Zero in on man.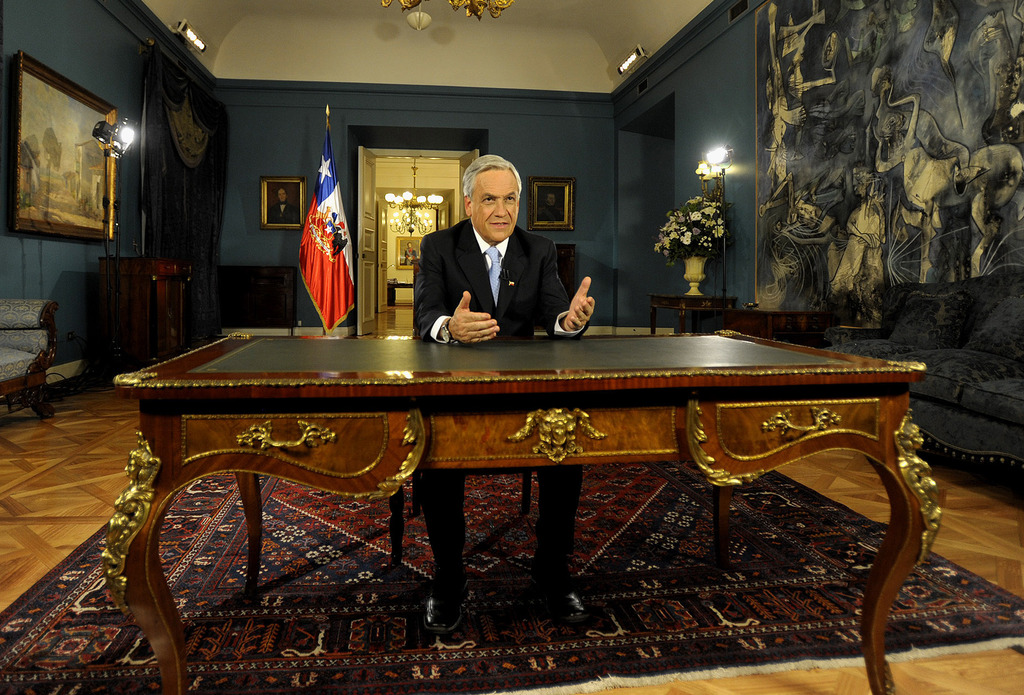
Zeroed in: (414, 150, 599, 635).
